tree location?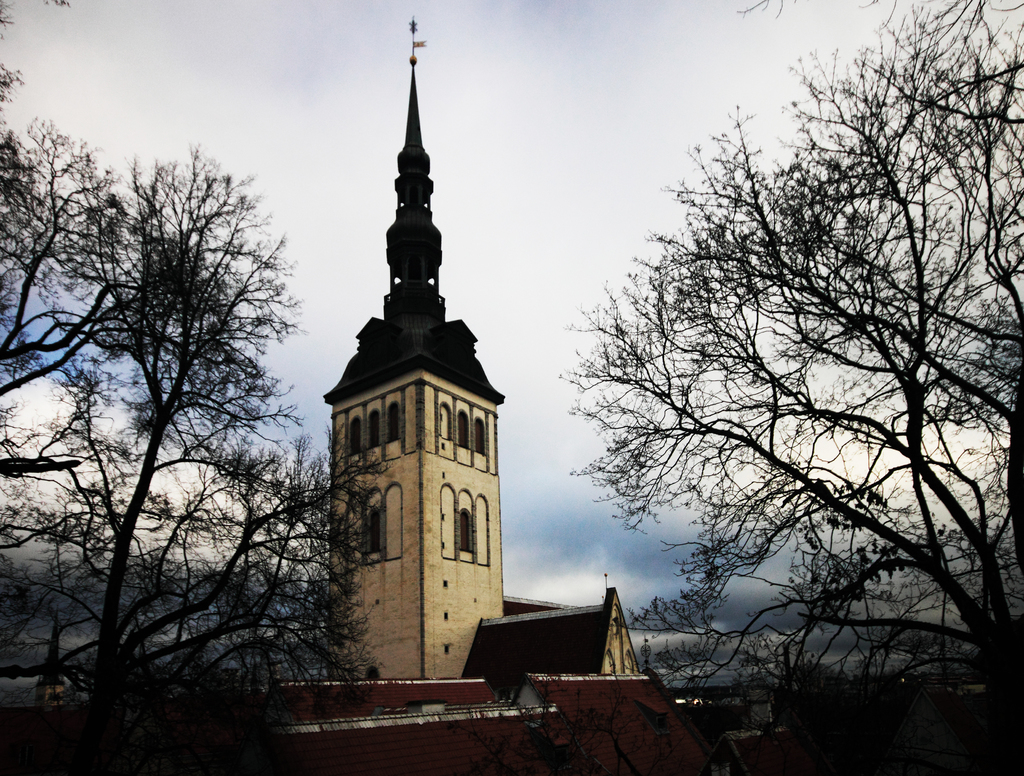
(0,0,403,775)
